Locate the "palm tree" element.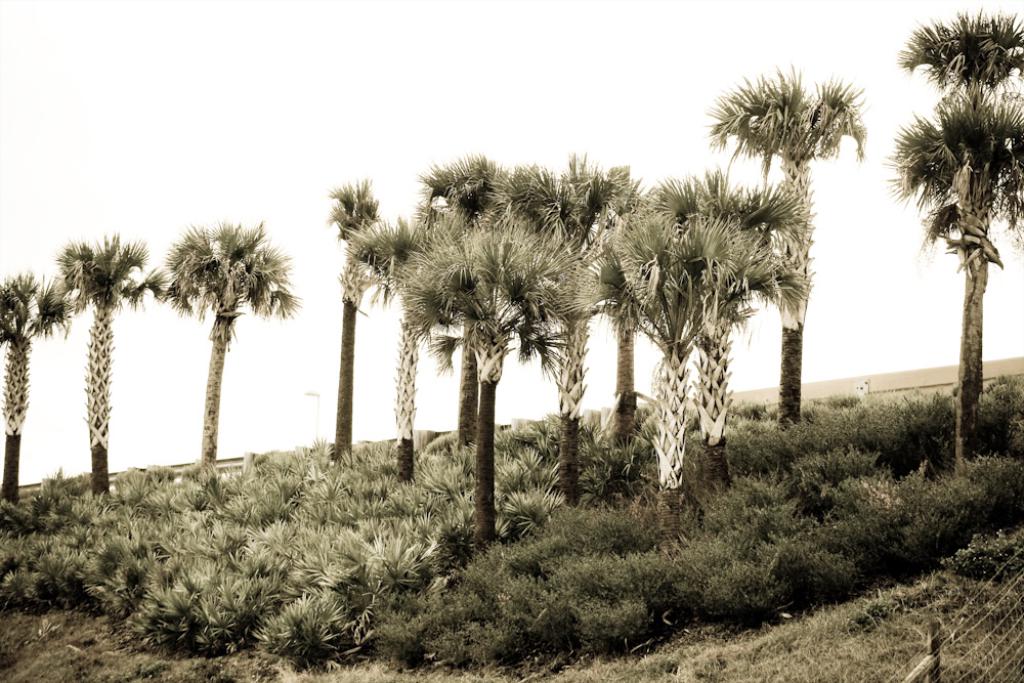
Element bbox: 51, 236, 144, 524.
